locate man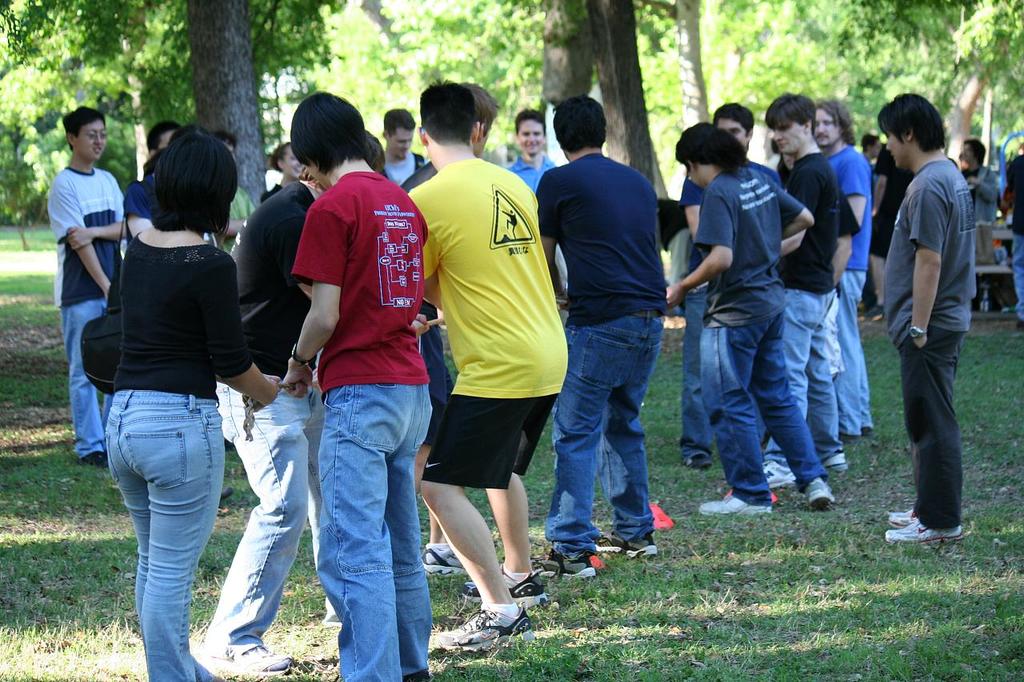
left=533, top=93, right=673, bottom=568
